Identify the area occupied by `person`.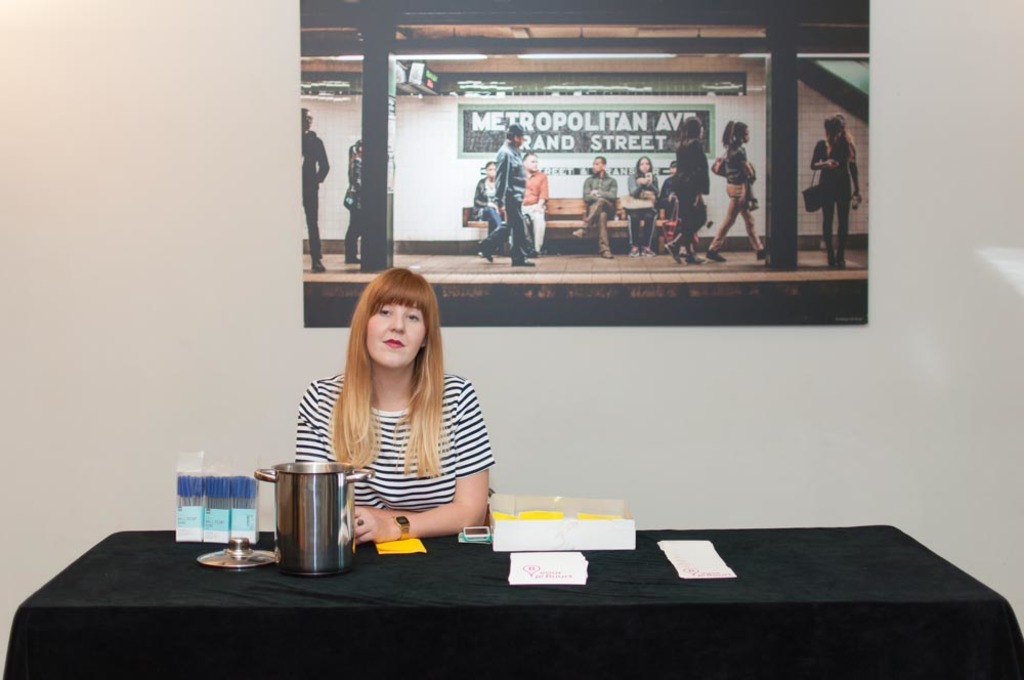
Area: bbox(815, 105, 865, 259).
